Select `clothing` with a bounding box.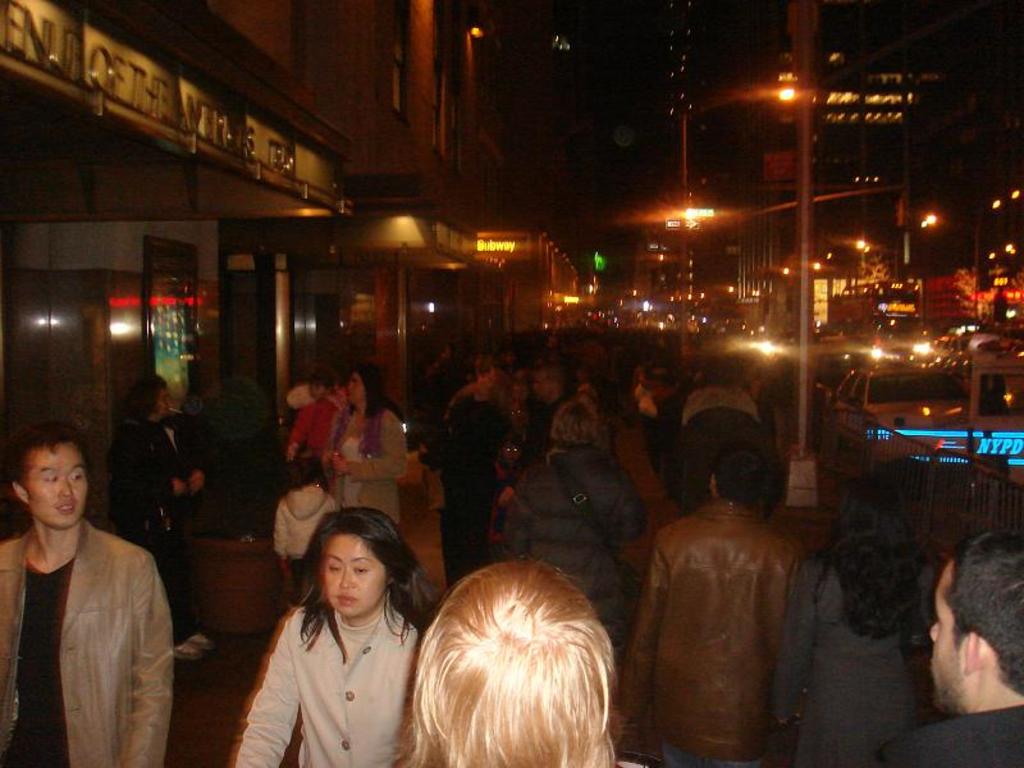
select_region(515, 404, 547, 457).
